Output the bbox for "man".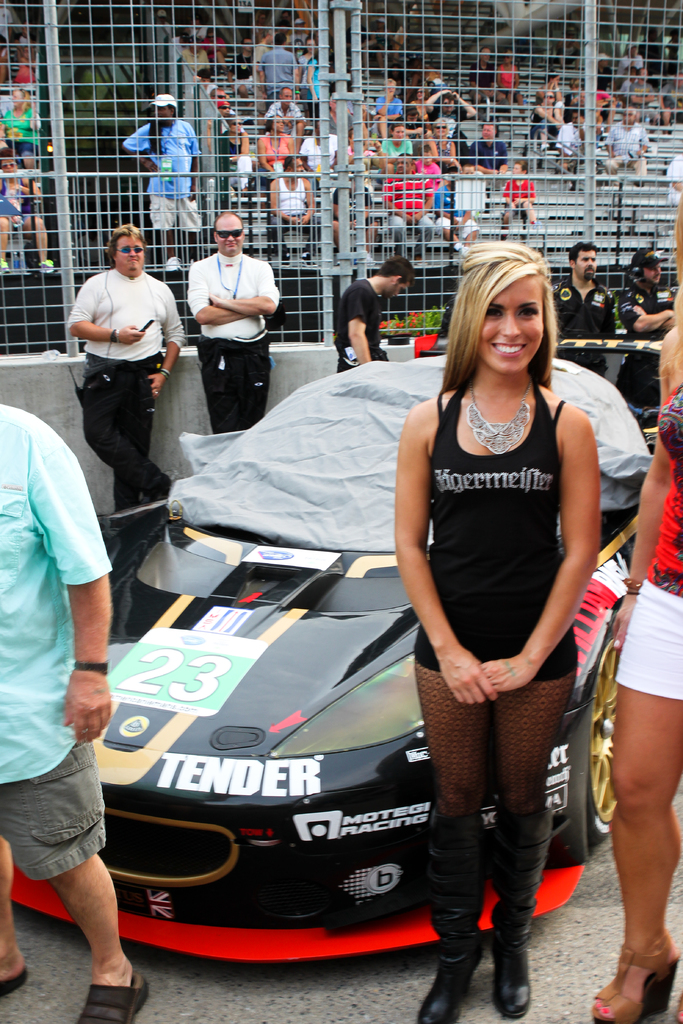
331 253 418 376.
